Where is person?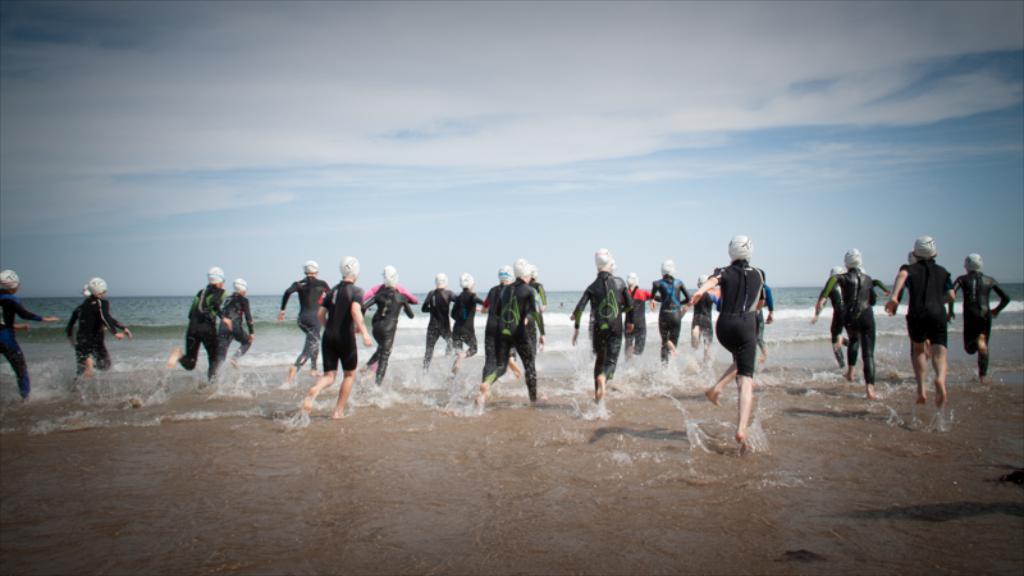
<box>884,239,954,410</box>.
